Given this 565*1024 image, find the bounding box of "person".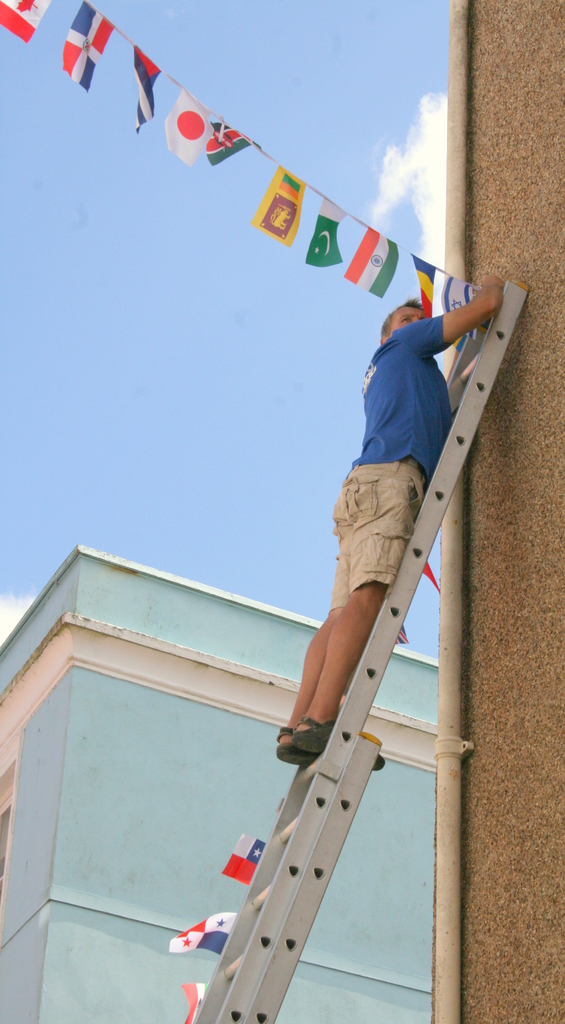
<region>276, 269, 505, 767</region>.
